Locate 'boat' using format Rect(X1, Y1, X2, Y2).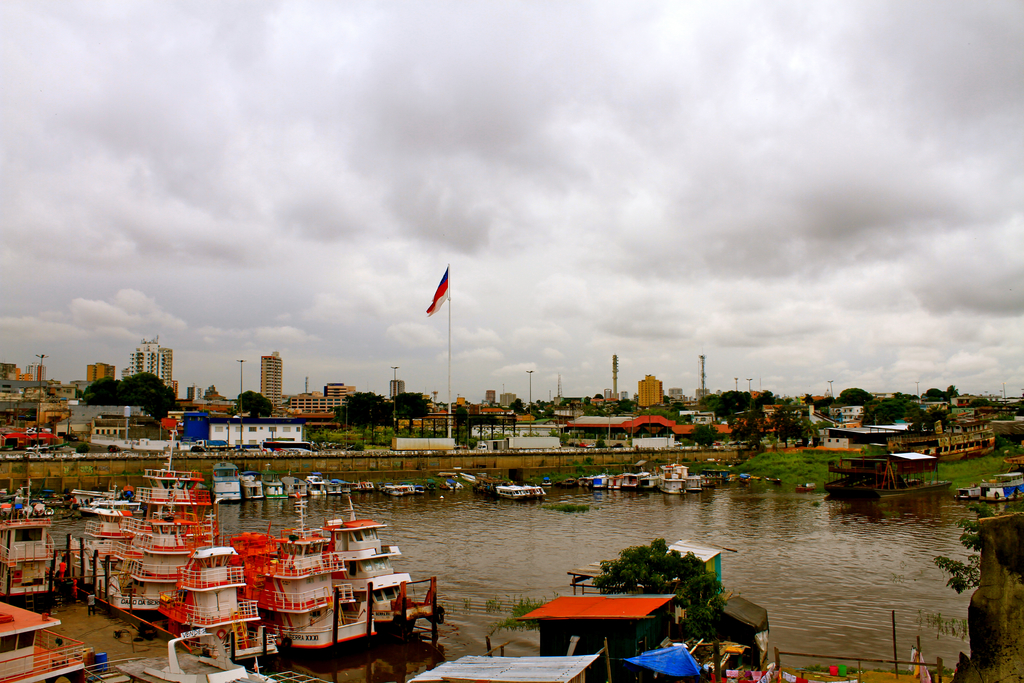
Rect(729, 477, 732, 479).
